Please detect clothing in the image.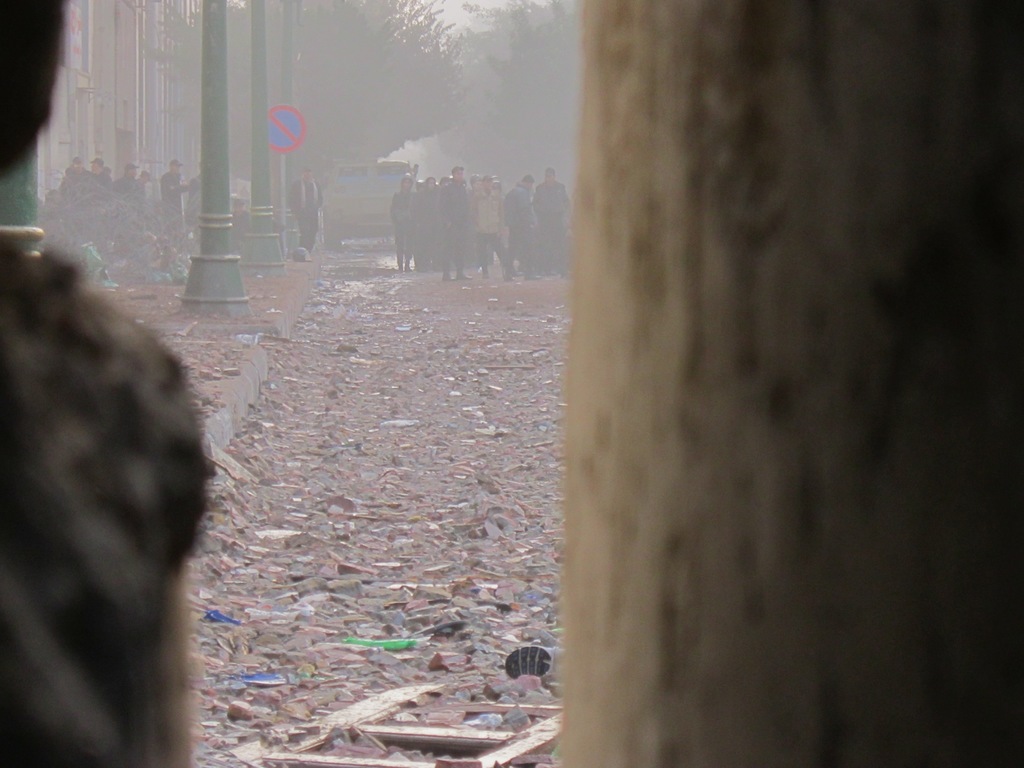
<box>536,177,574,264</box>.
